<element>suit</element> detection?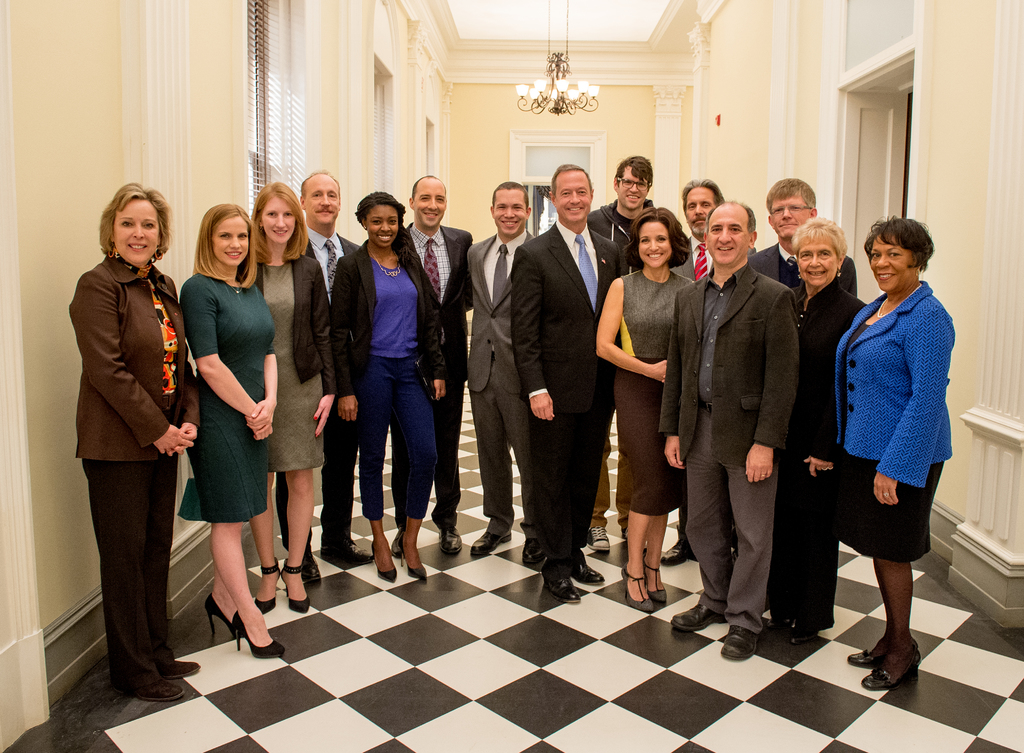
[left=659, top=262, right=797, bottom=635]
